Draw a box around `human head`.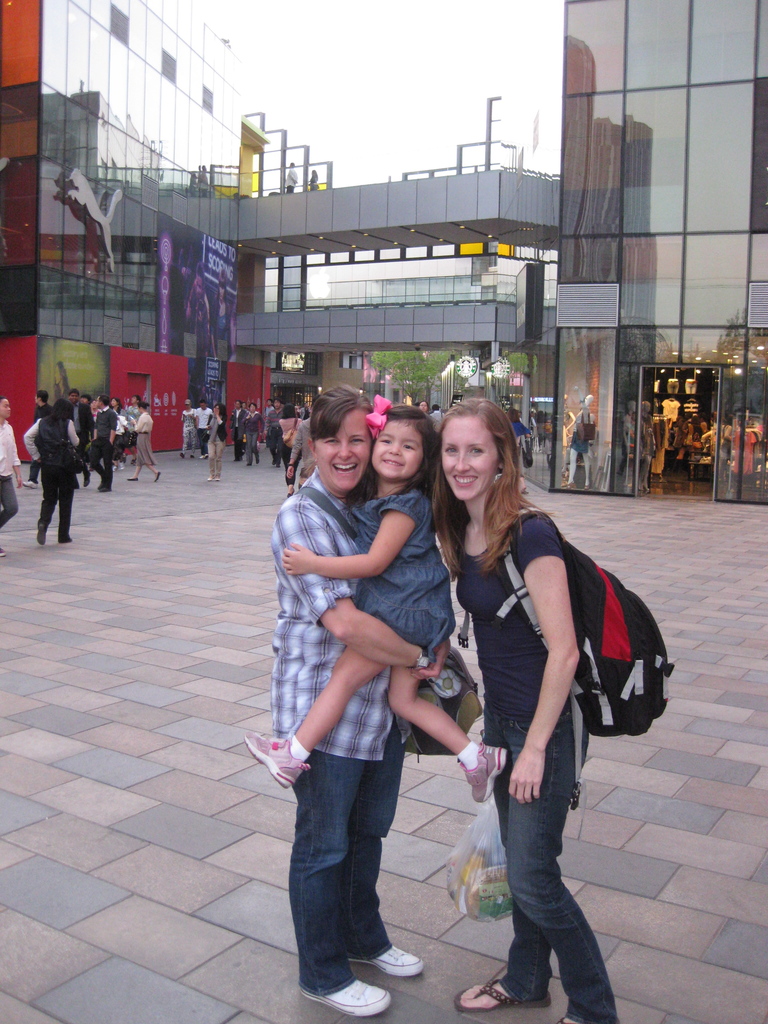
109:399:119:410.
